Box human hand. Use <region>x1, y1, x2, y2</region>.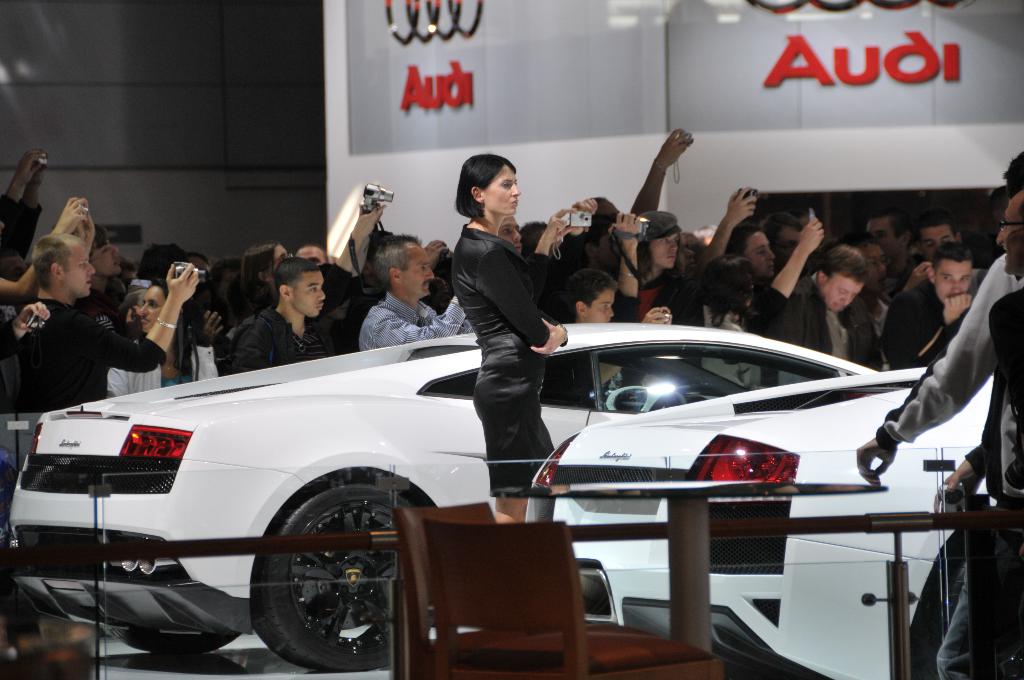
<region>355, 206, 385, 240</region>.
